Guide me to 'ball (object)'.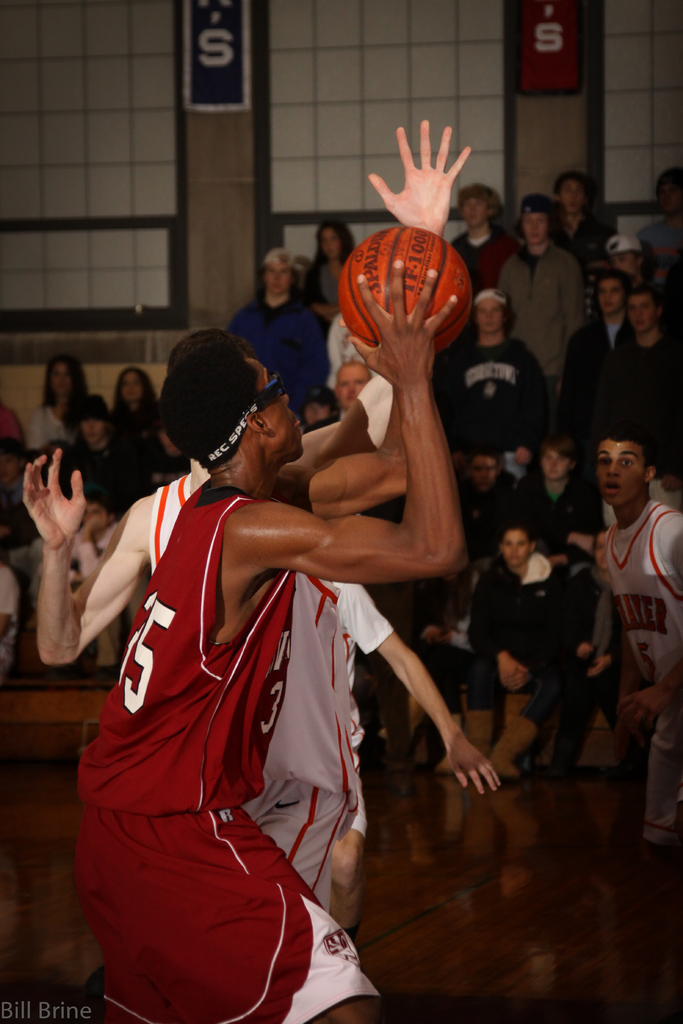
Guidance: x1=340, y1=227, x2=470, y2=349.
